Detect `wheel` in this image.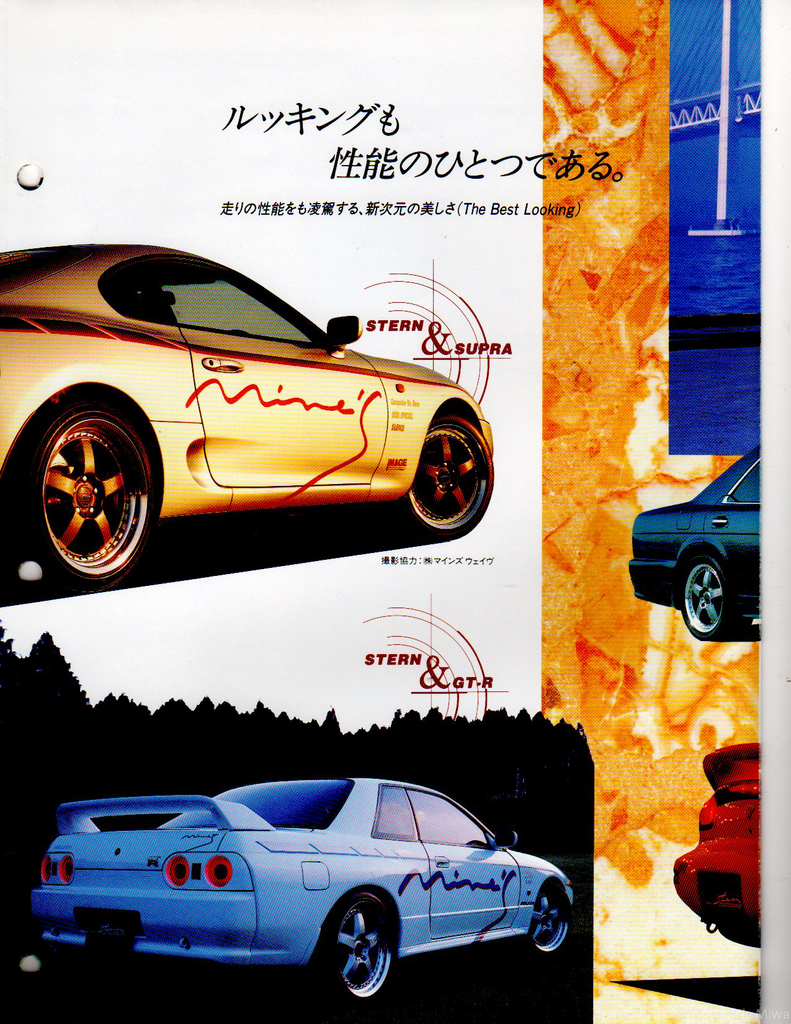
Detection: Rect(524, 877, 568, 958).
